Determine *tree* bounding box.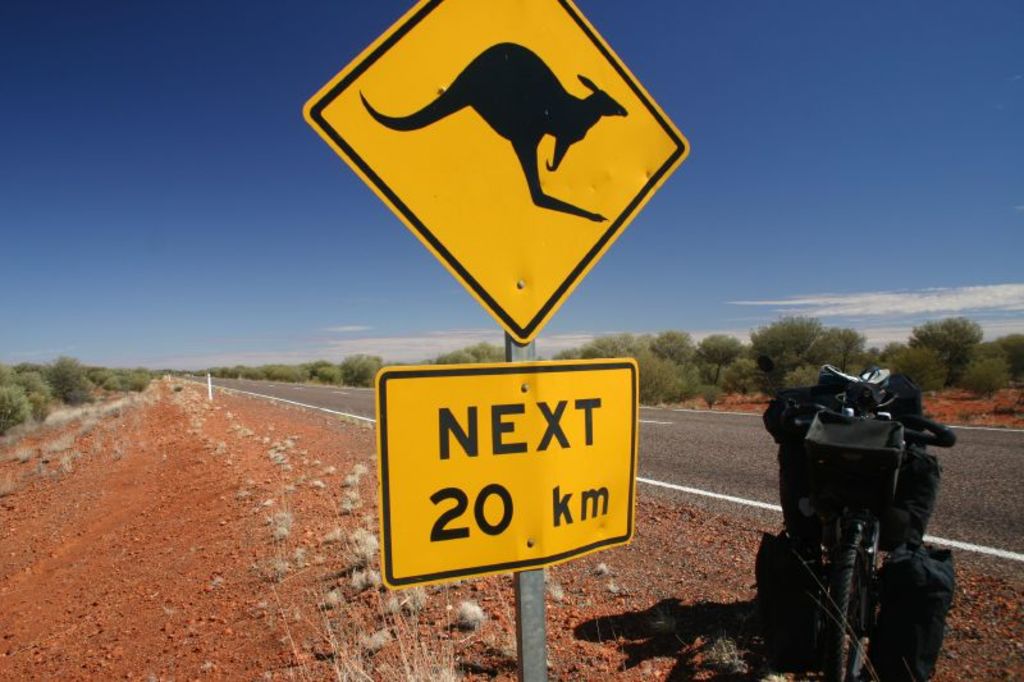
Determined: 700, 329, 744, 386.
